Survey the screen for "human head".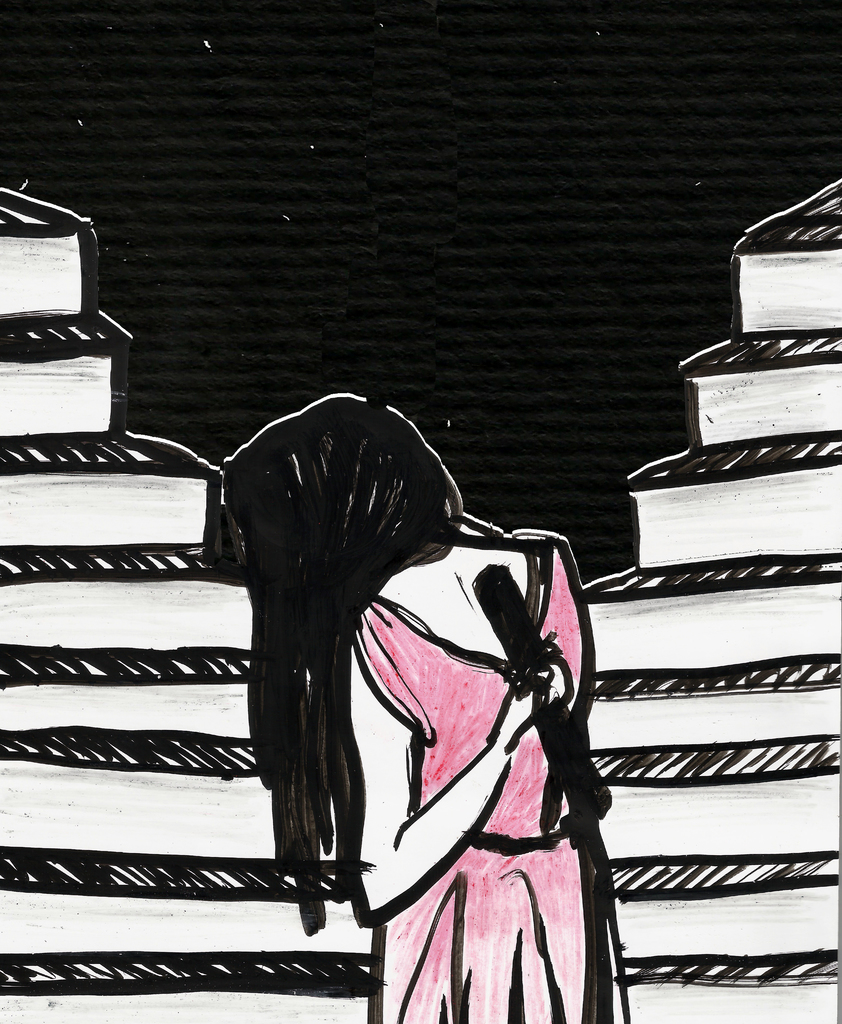
Survey found: l=203, t=387, r=488, b=945.
